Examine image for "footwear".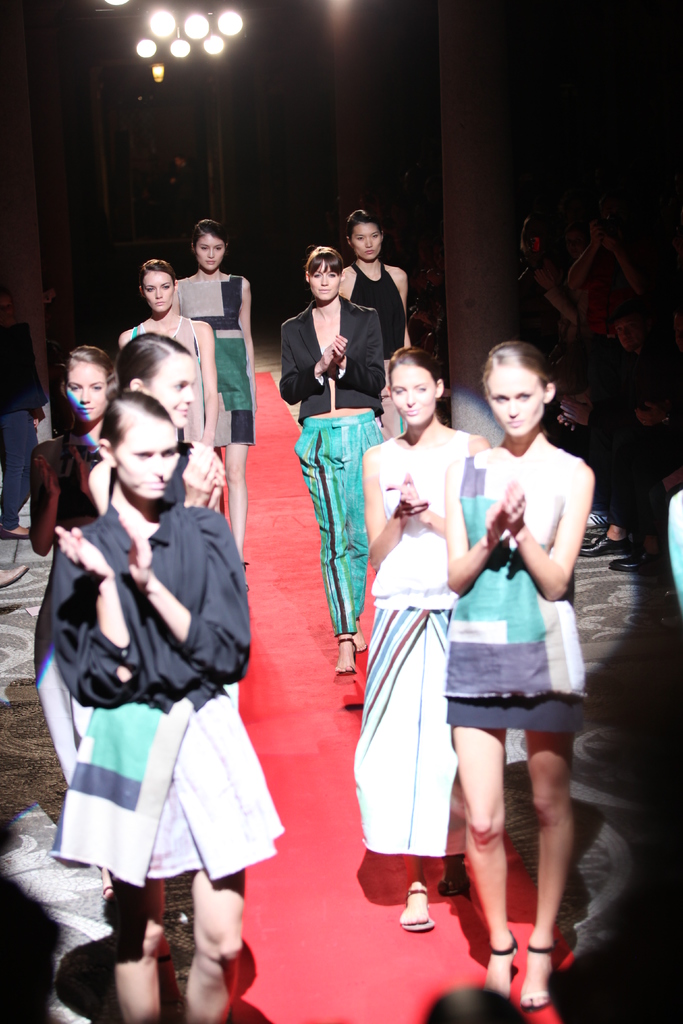
Examination result: [left=358, top=619, right=367, bottom=650].
